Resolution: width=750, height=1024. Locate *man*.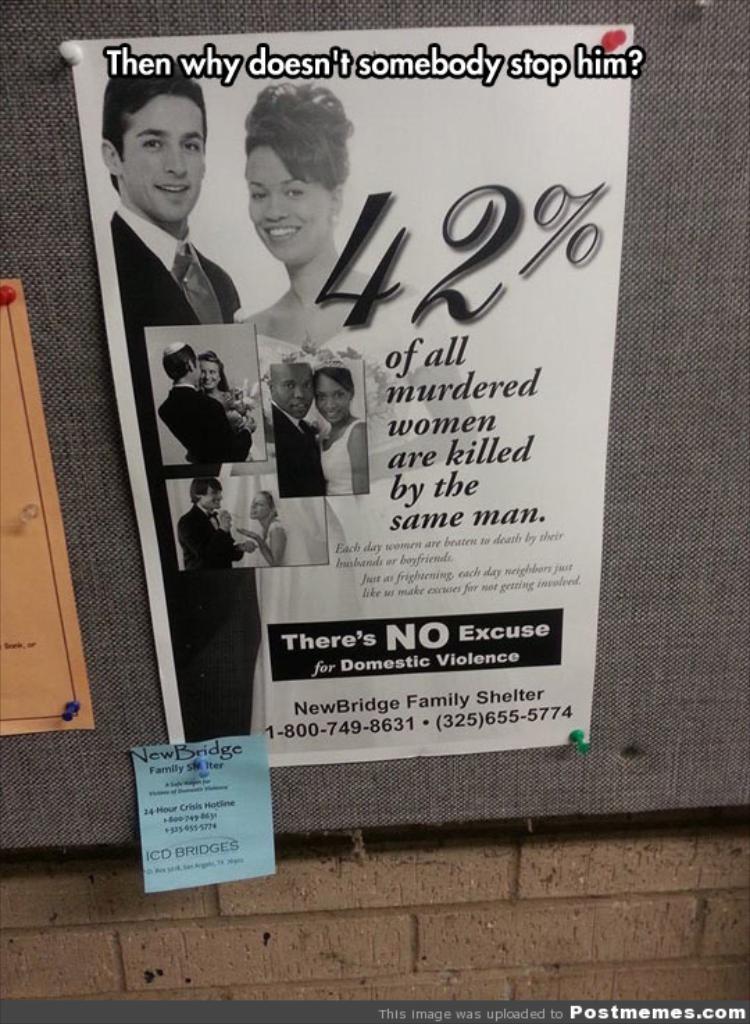
l=269, t=364, r=331, b=499.
